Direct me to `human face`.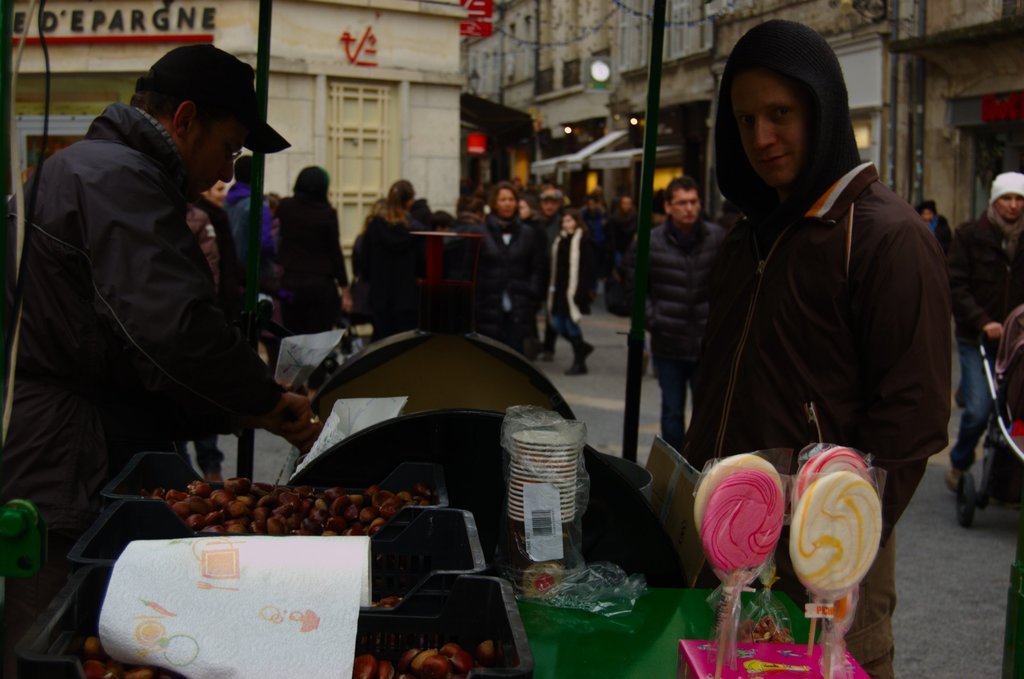
Direction: 671,186,699,224.
